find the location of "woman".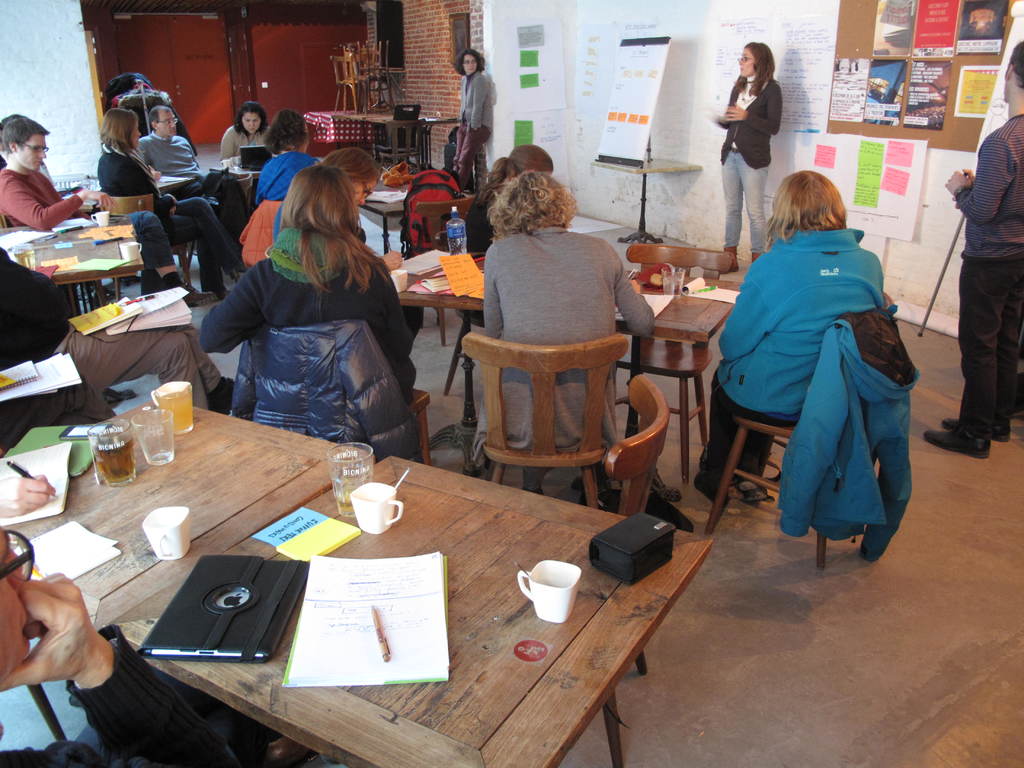
Location: 714:40:782:275.
